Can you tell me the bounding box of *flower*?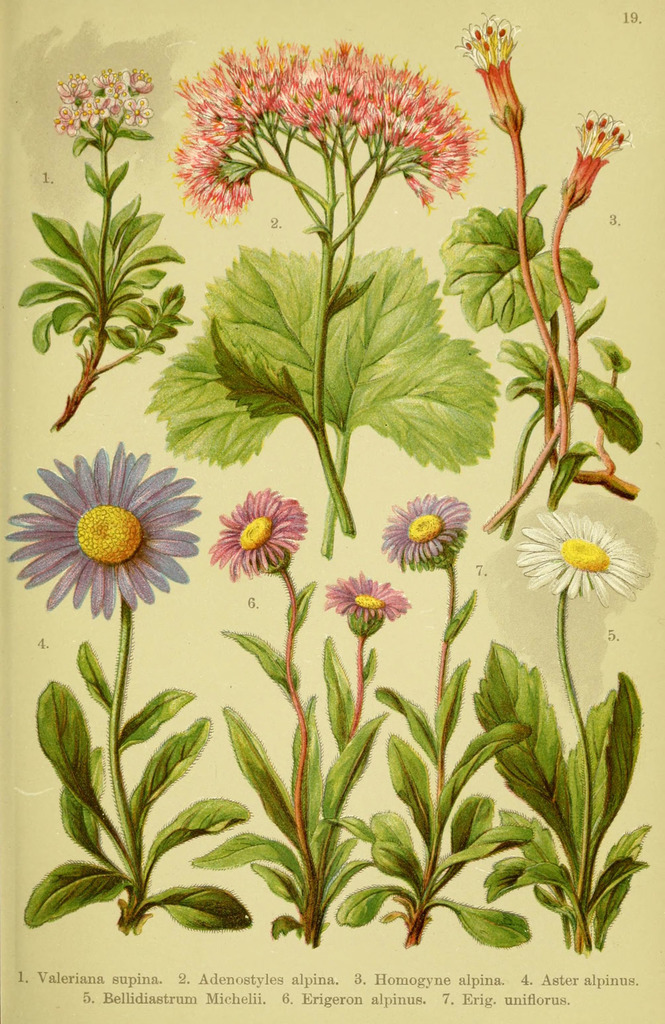
324,569,414,620.
